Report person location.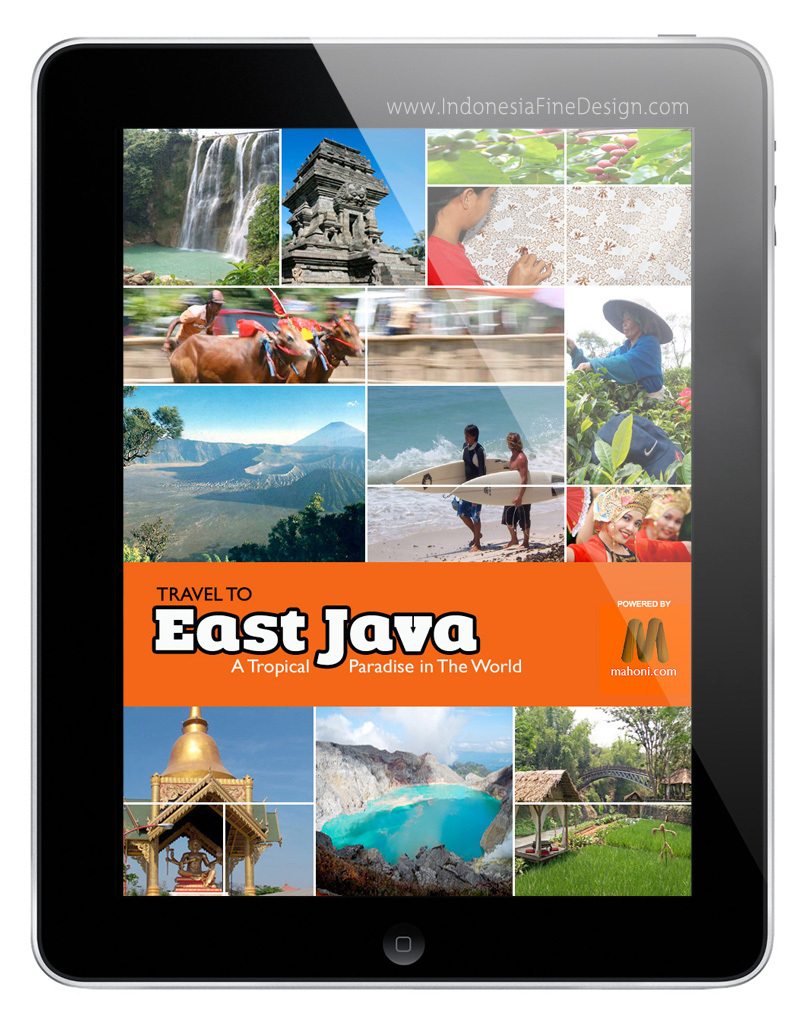
Report: [576, 303, 665, 399].
